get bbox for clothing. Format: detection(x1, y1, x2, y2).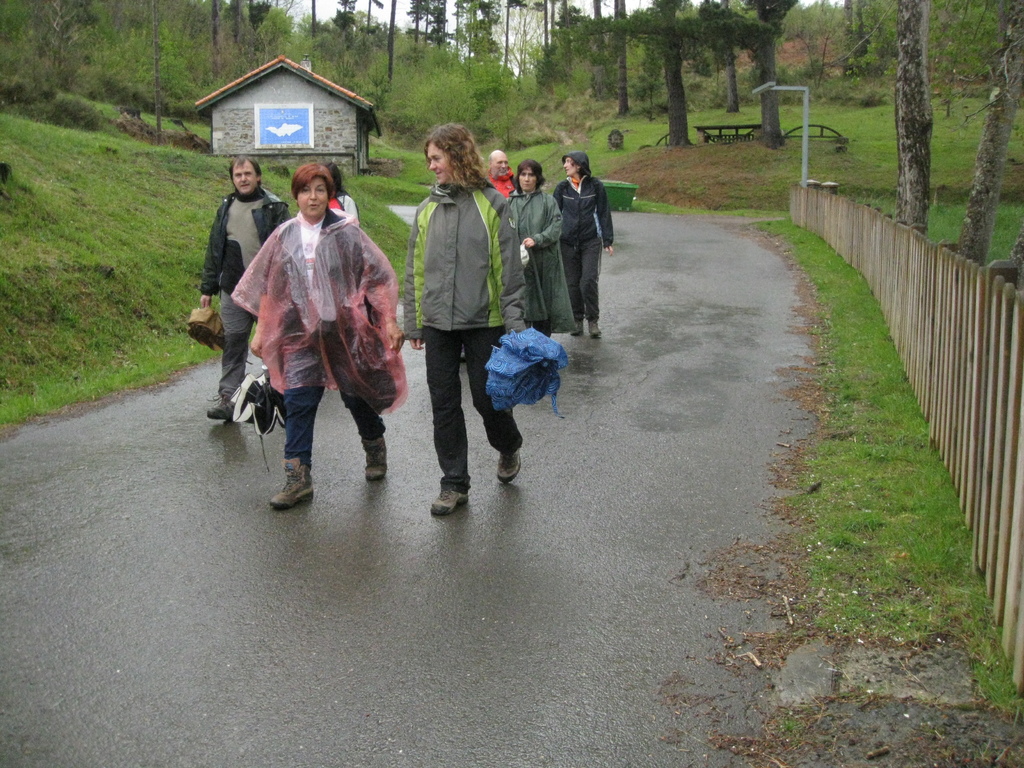
detection(397, 183, 526, 484).
